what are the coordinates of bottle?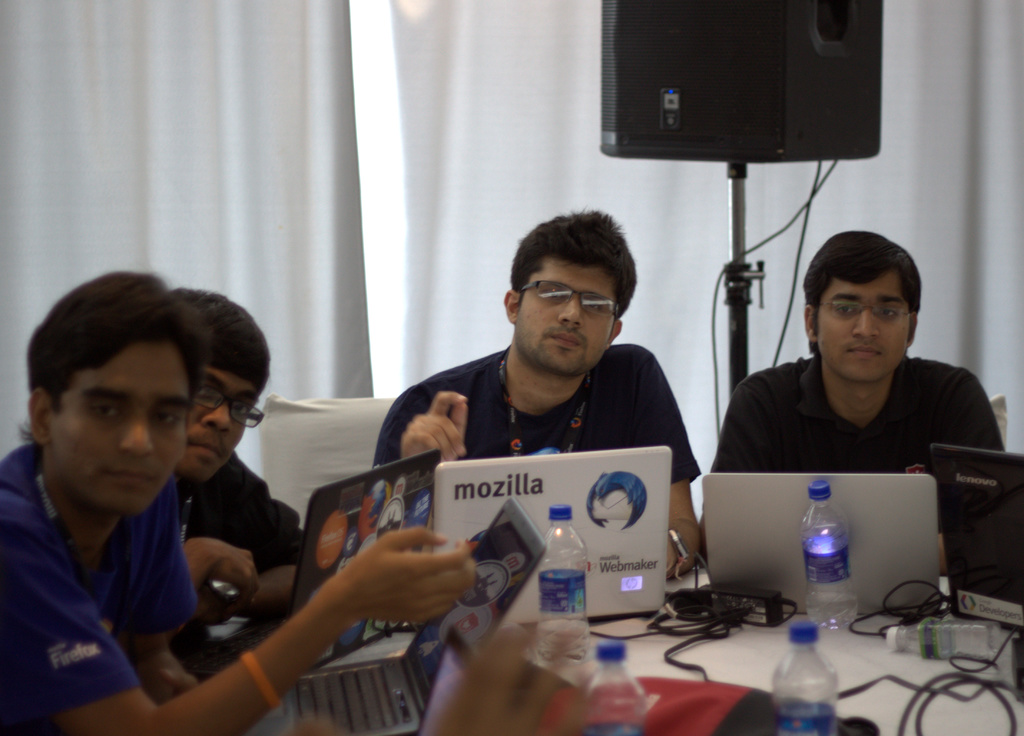
x1=534 y1=500 x2=587 y2=683.
